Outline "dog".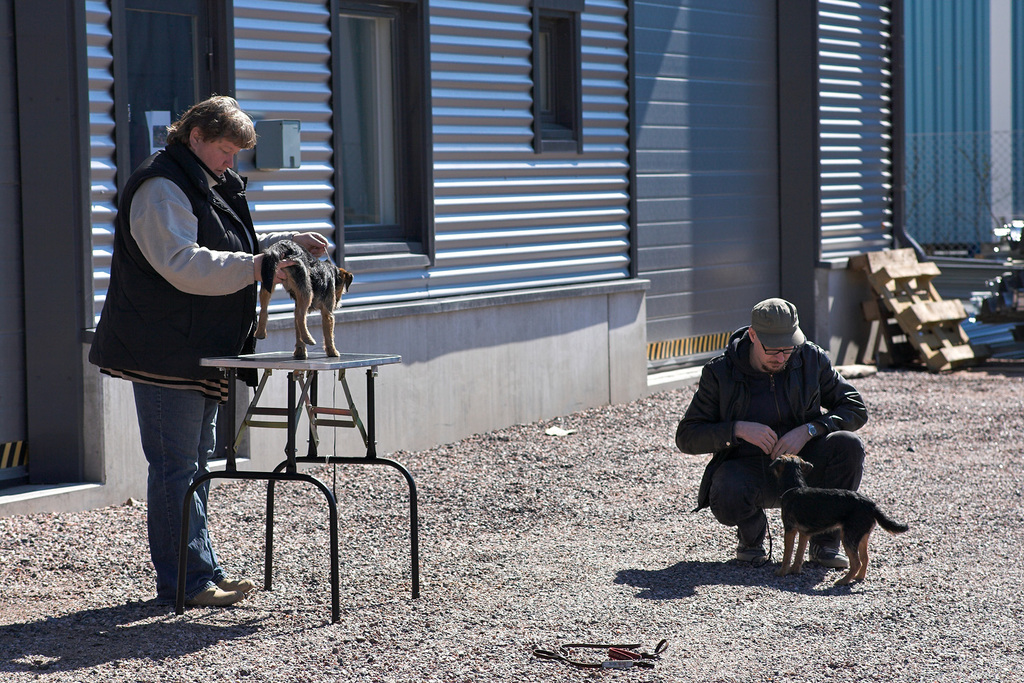
Outline: crop(767, 455, 911, 586).
